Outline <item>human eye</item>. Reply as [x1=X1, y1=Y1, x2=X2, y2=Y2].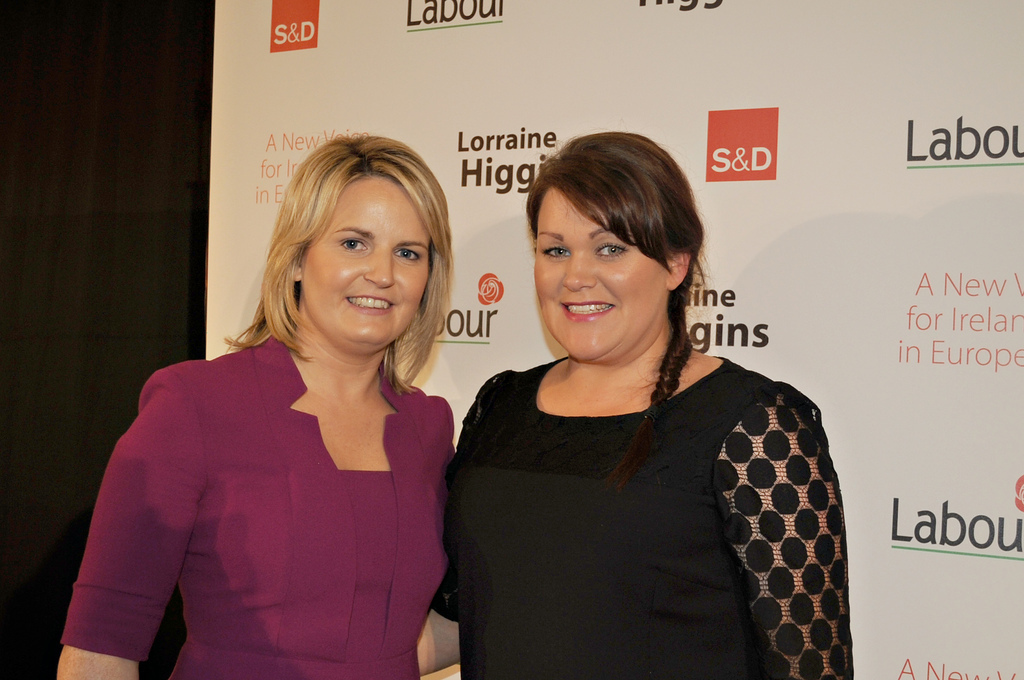
[x1=596, y1=238, x2=630, y2=258].
